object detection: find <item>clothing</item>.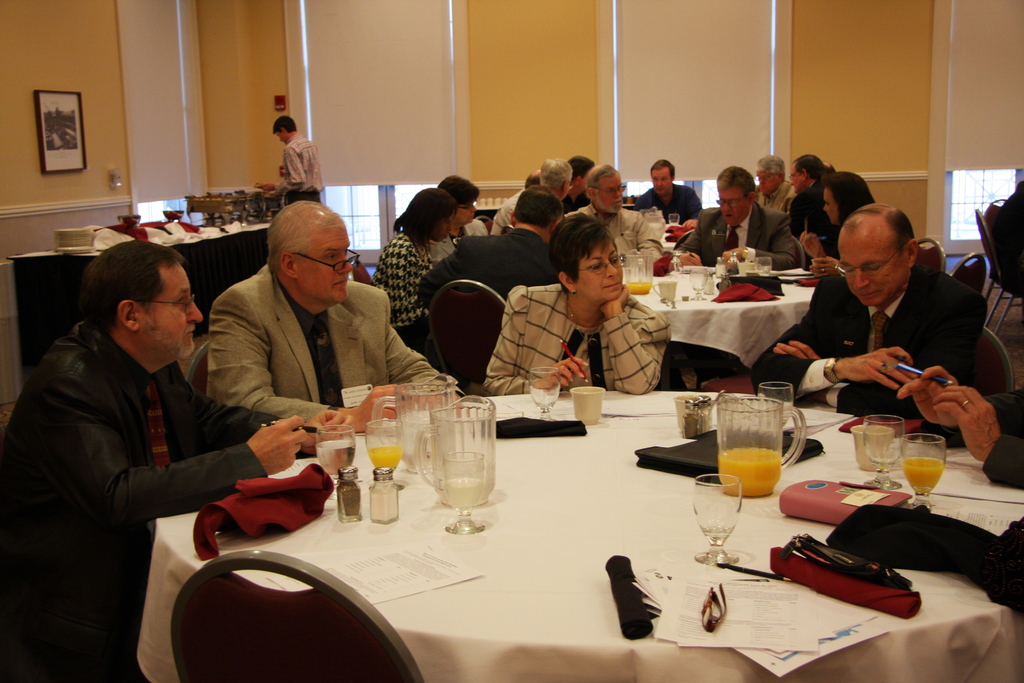
select_region(431, 219, 486, 269).
